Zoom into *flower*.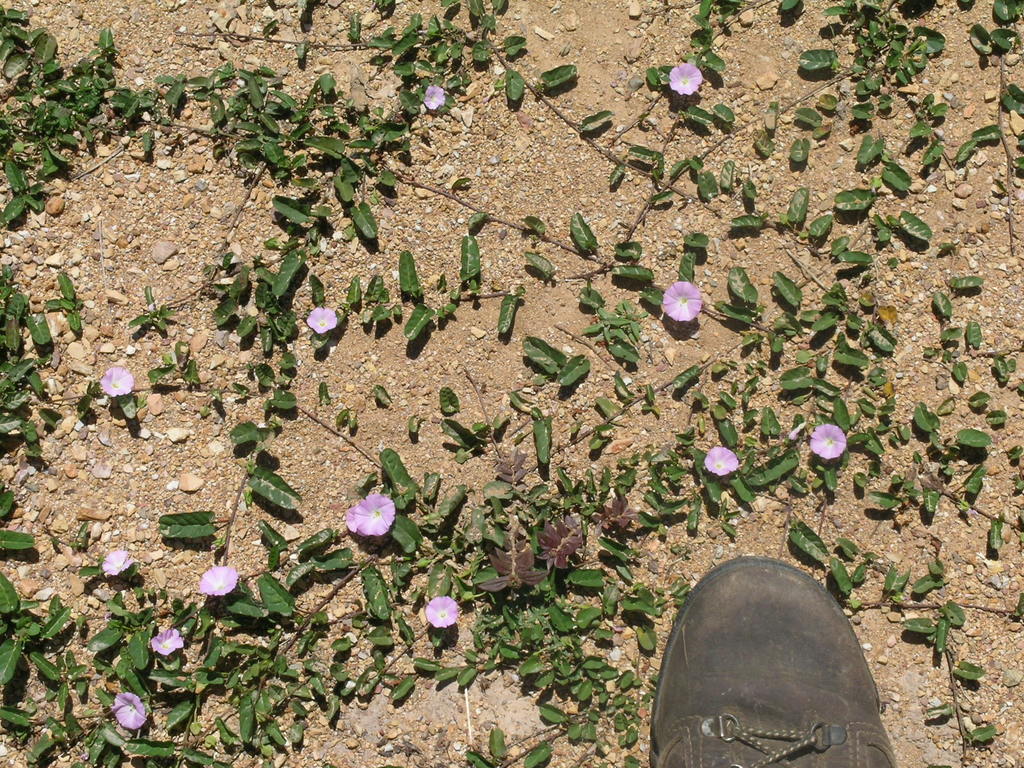
Zoom target: <region>660, 285, 696, 324</region>.
